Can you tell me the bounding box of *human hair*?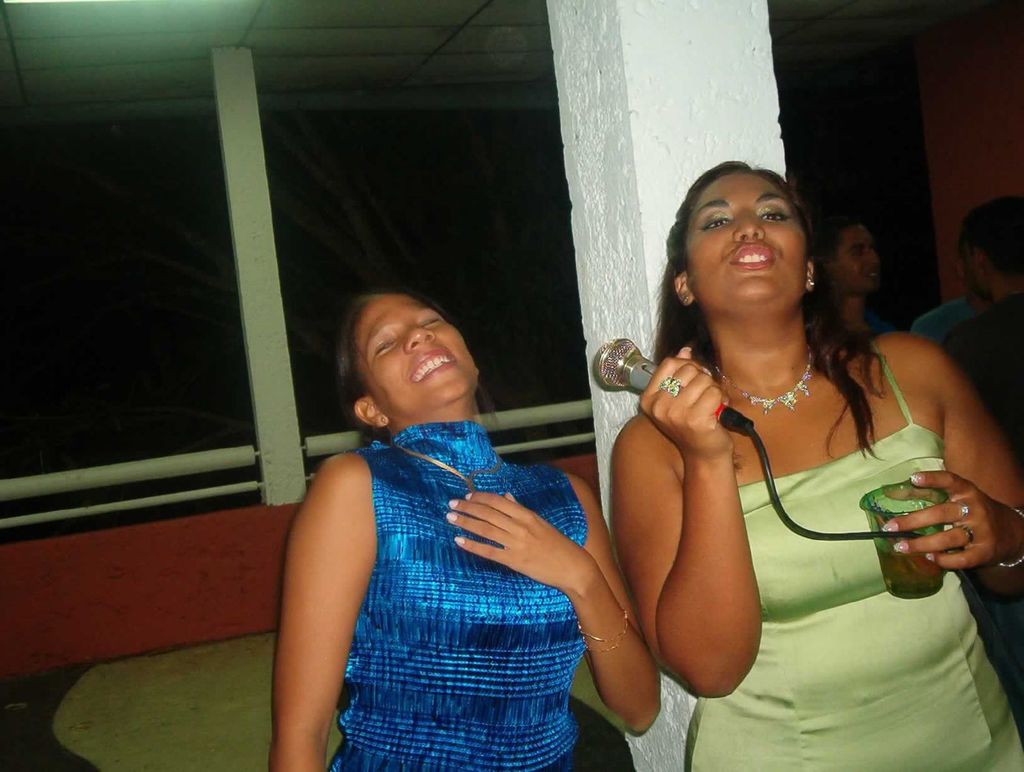
650 154 883 459.
